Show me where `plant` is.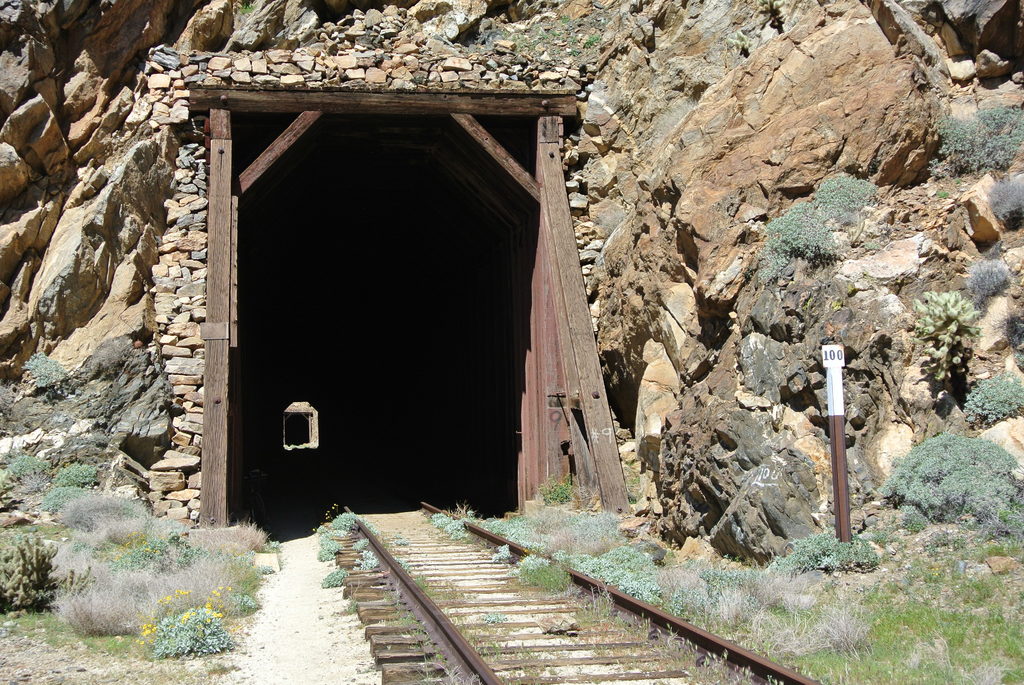
`plant` is at locate(312, 510, 394, 590).
